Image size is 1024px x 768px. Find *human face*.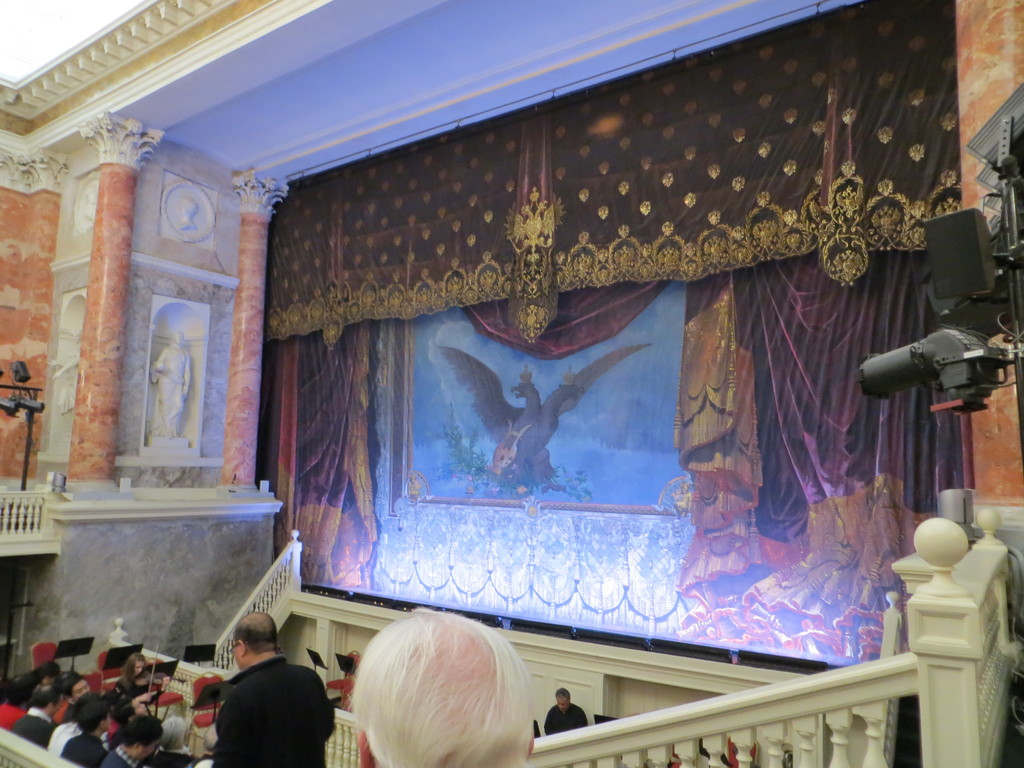
<region>132, 657, 145, 677</region>.
